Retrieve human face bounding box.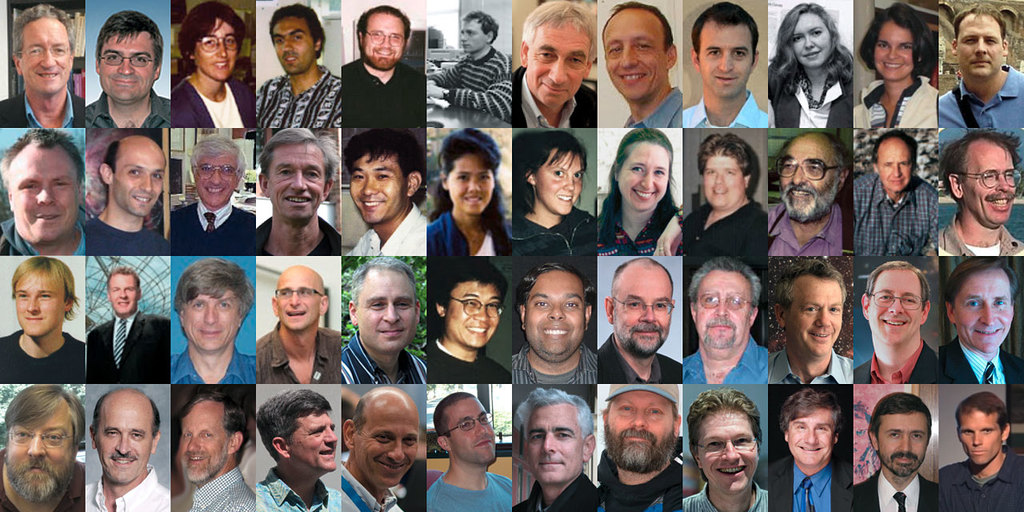
Bounding box: bbox=(269, 11, 310, 76).
